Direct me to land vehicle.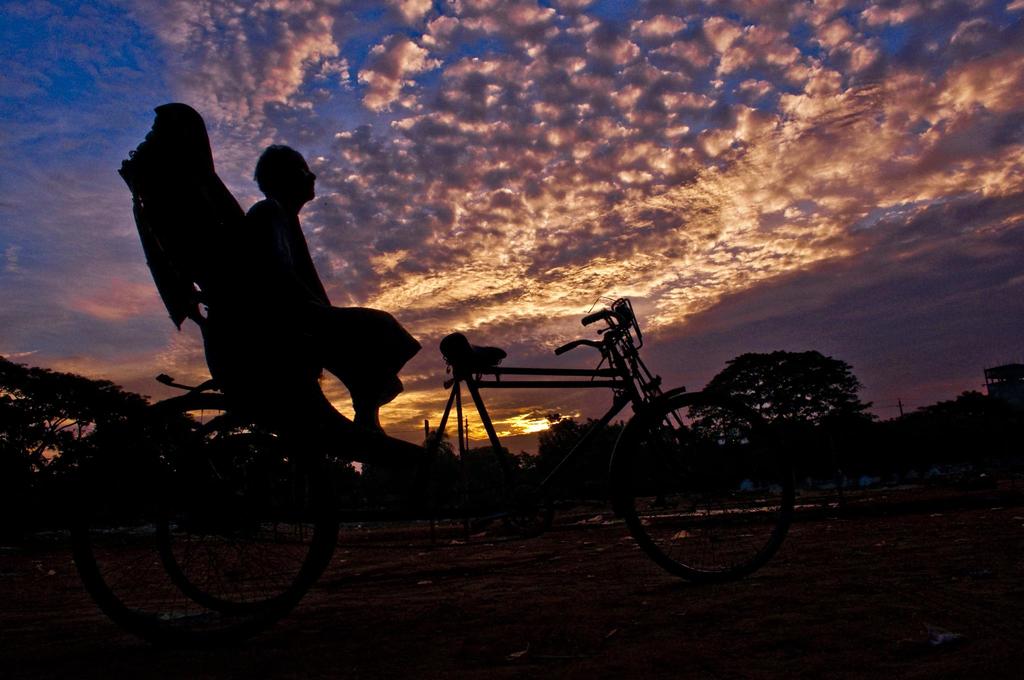
Direction: <box>74,102,801,654</box>.
